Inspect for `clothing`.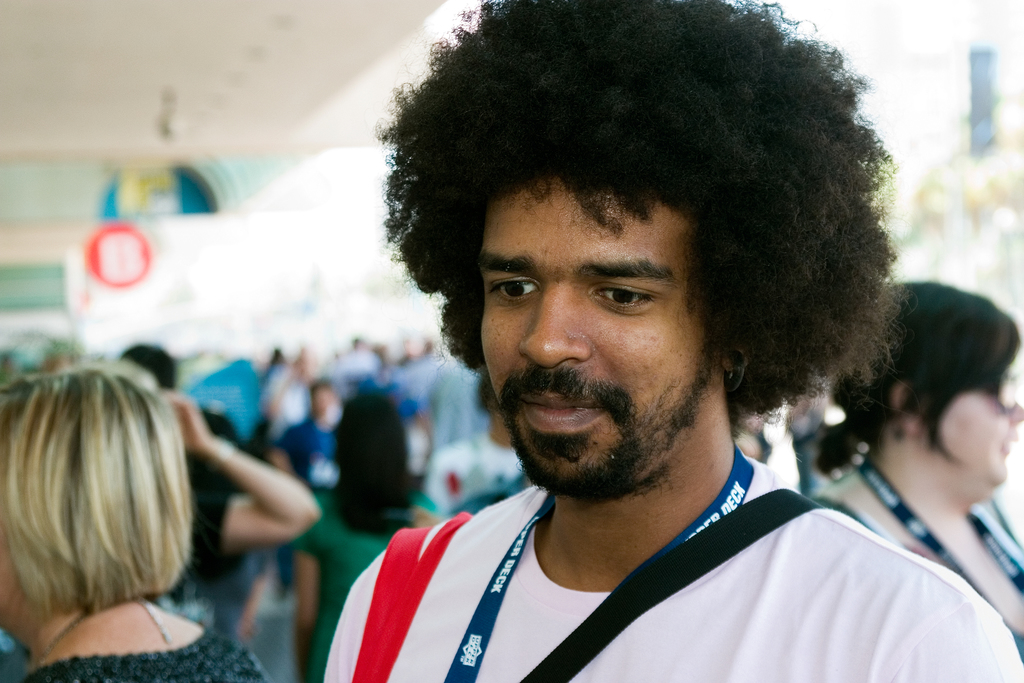
Inspection: box(303, 447, 1023, 671).
